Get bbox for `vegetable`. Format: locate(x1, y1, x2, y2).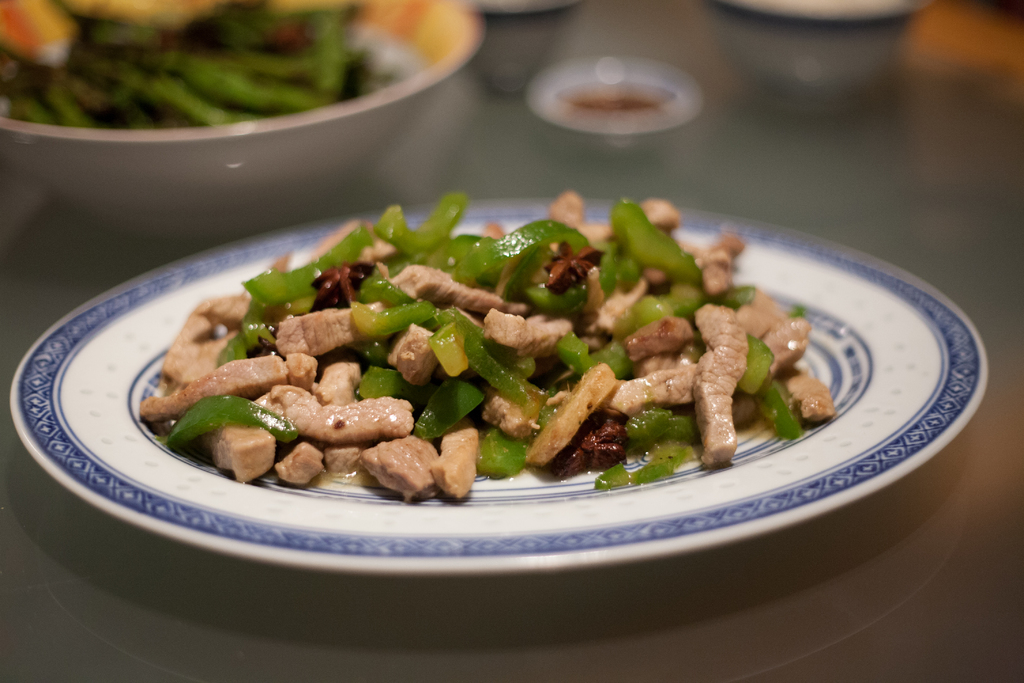
locate(169, 396, 298, 447).
